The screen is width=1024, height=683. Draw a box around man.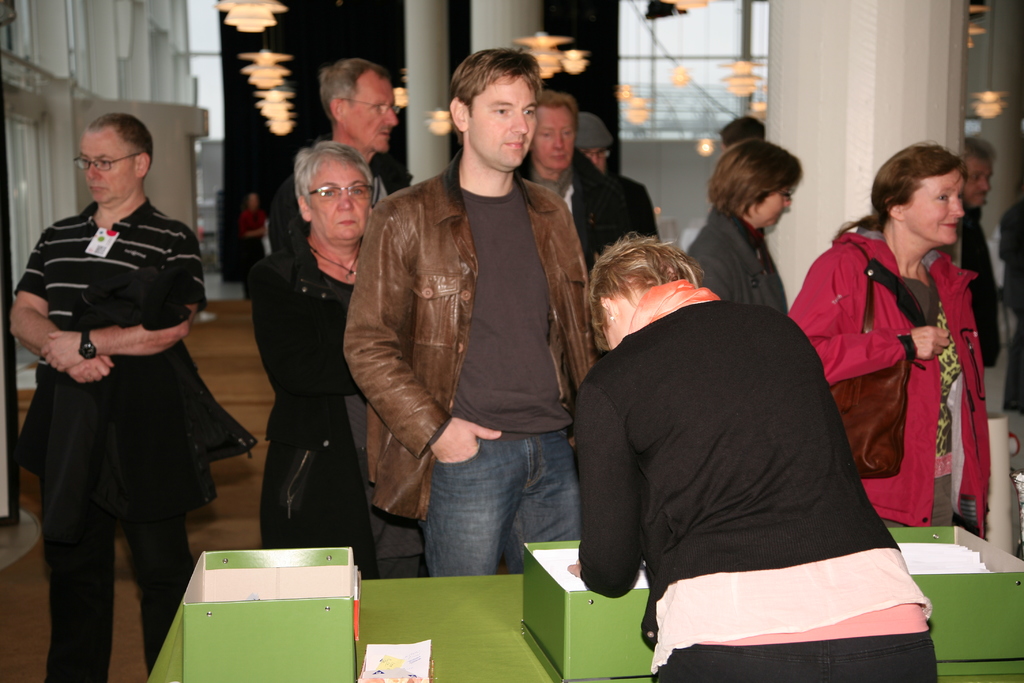
left=965, top=137, right=1001, bottom=371.
